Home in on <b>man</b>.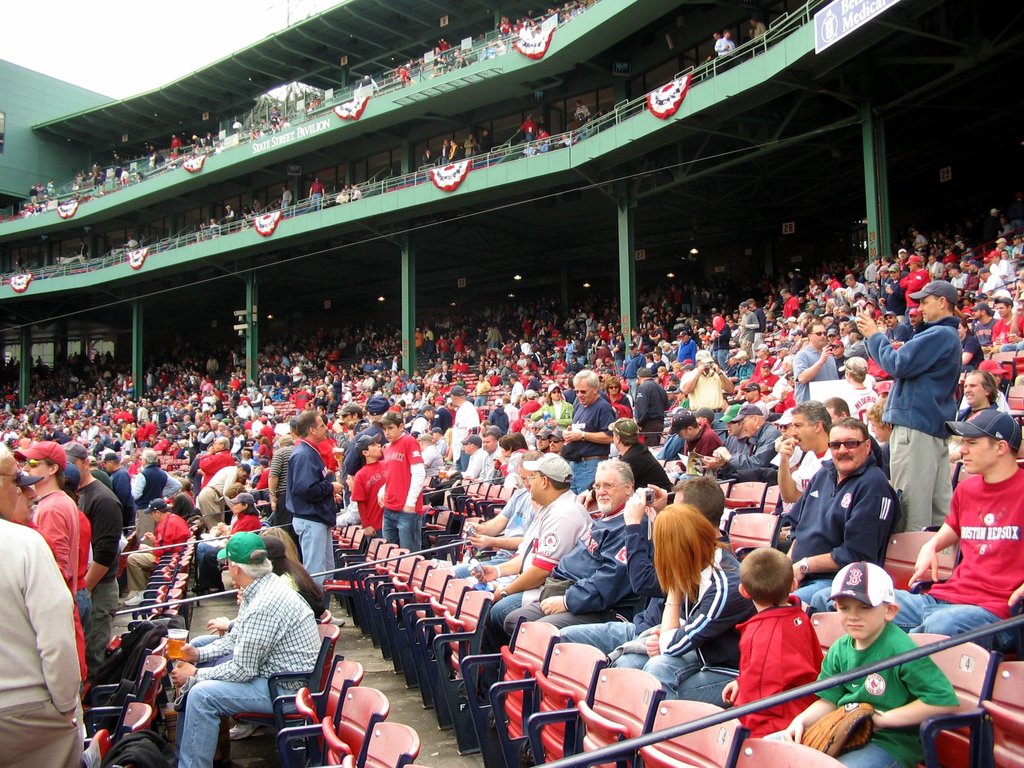
Homed in at detection(489, 42, 504, 58).
